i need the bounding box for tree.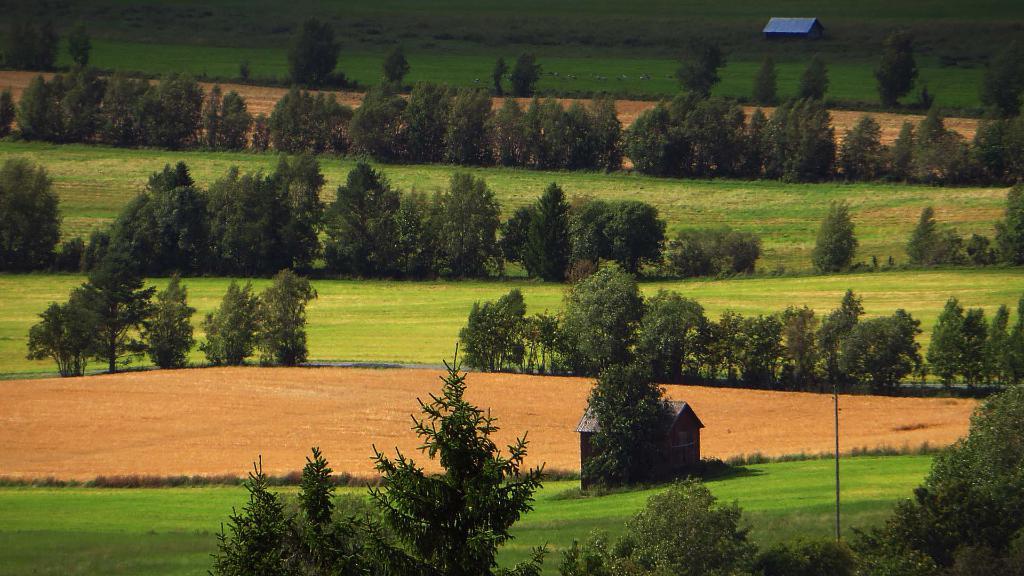
Here it is: (x1=378, y1=43, x2=415, y2=86).
